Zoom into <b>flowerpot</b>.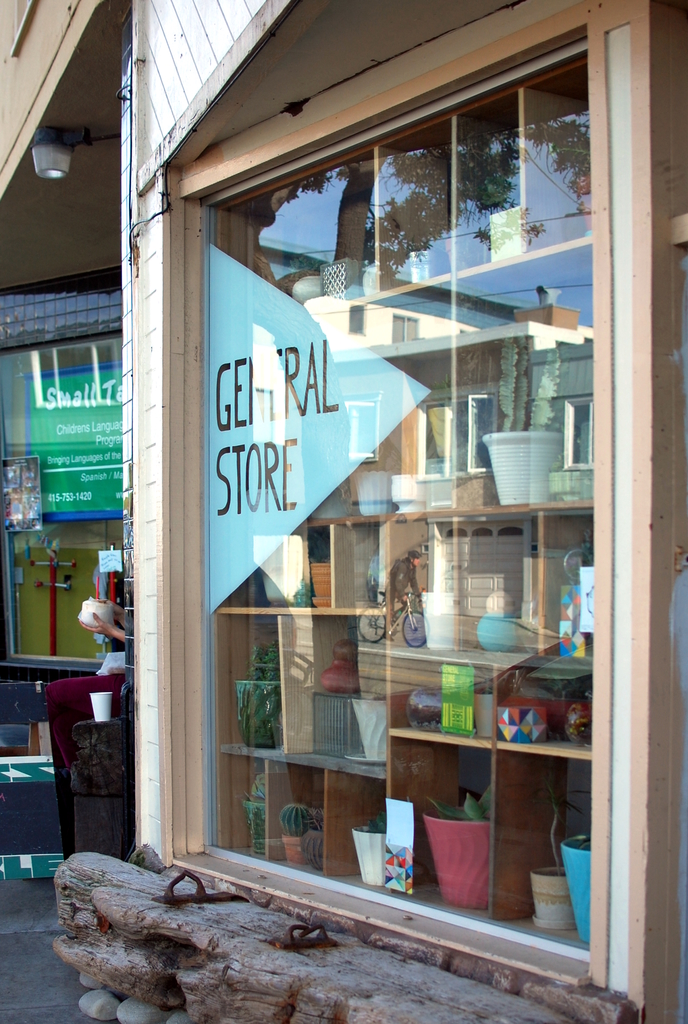
Zoom target: select_region(235, 679, 287, 751).
